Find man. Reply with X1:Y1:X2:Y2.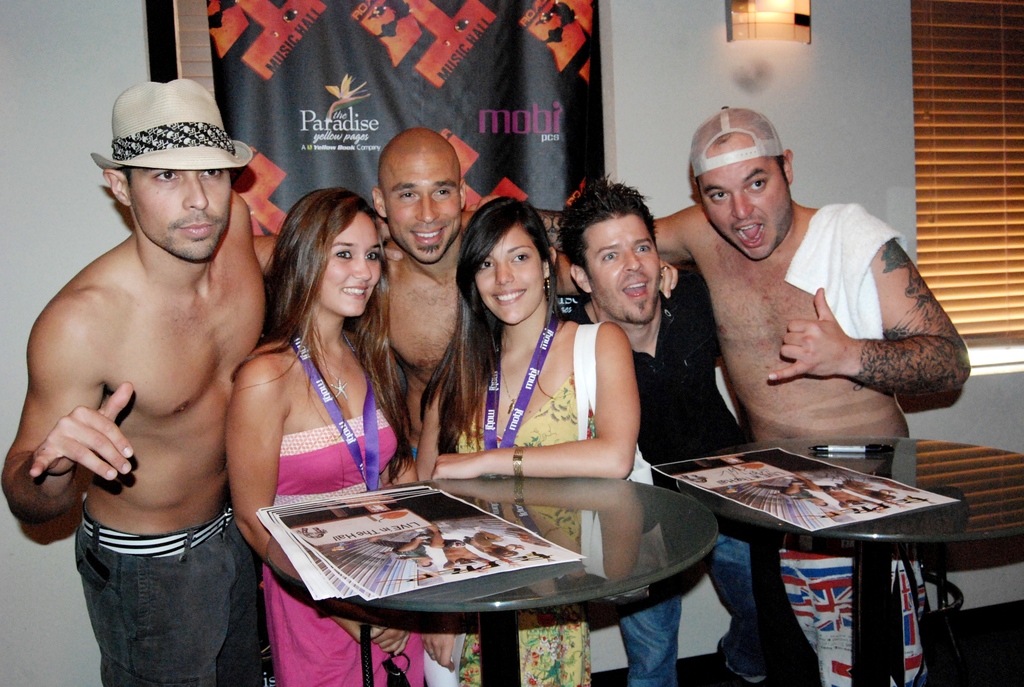
550:171:753:686.
